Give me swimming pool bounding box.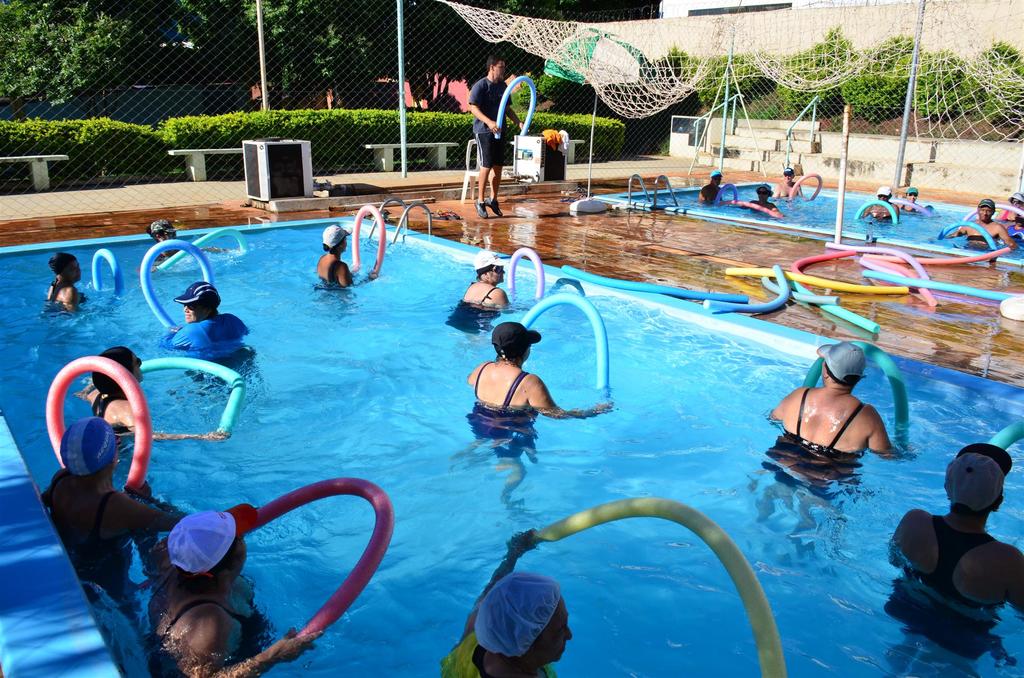
{"x1": 0, "y1": 213, "x2": 1023, "y2": 677}.
